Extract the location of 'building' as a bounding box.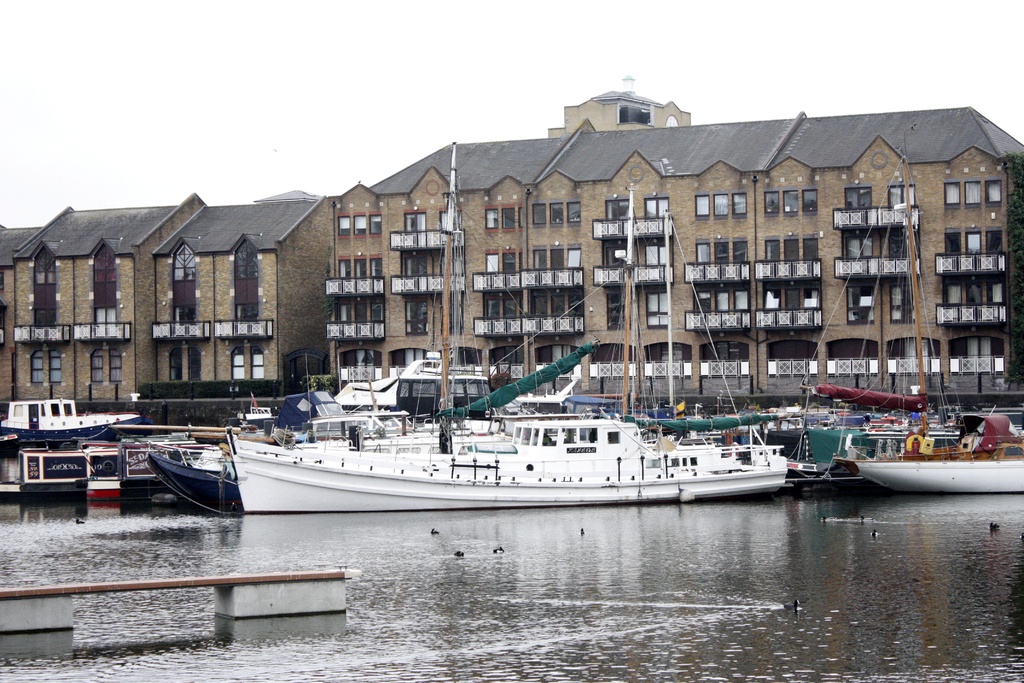
crop(324, 104, 1023, 388).
